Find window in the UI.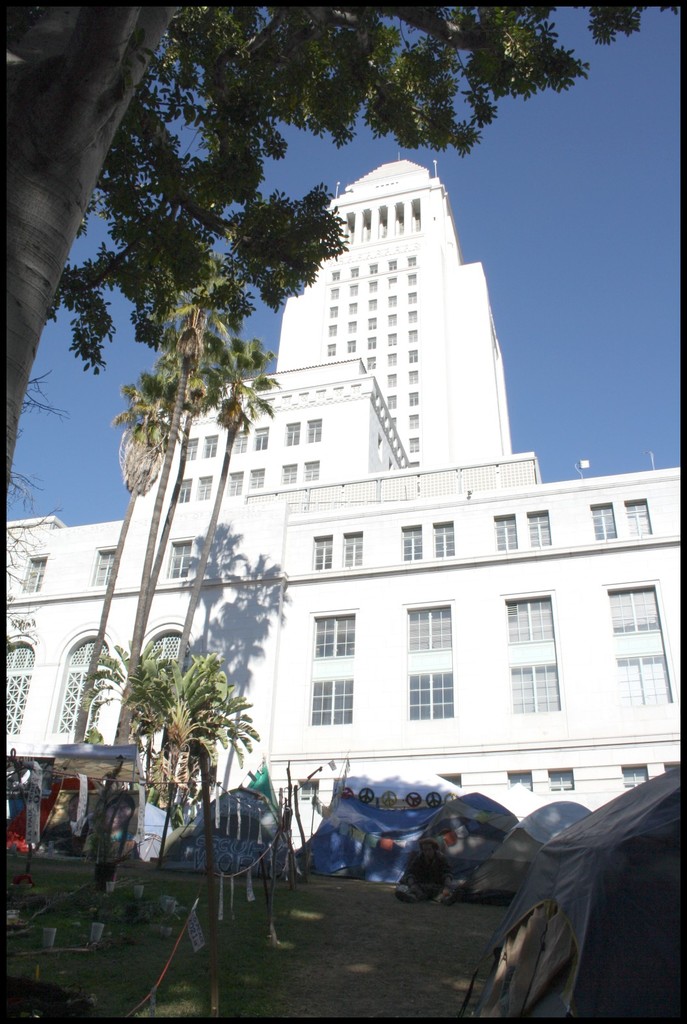
UI element at 280,460,297,482.
